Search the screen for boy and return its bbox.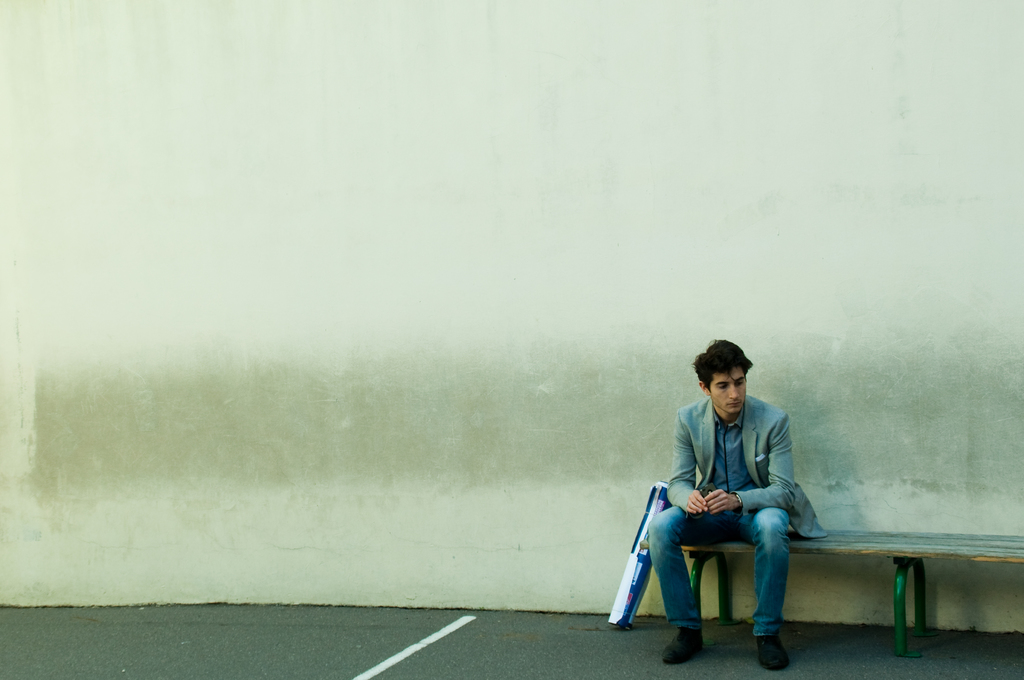
Found: 640 334 826 669.
